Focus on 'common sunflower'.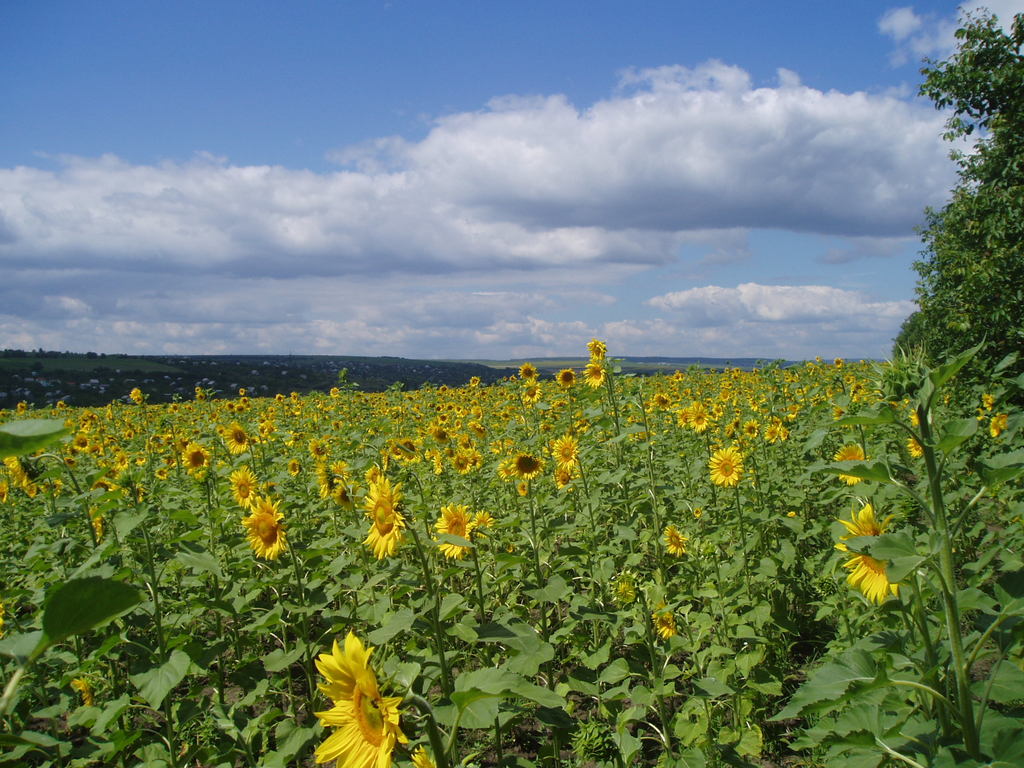
Focused at [x1=509, y1=450, x2=556, y2=481].
